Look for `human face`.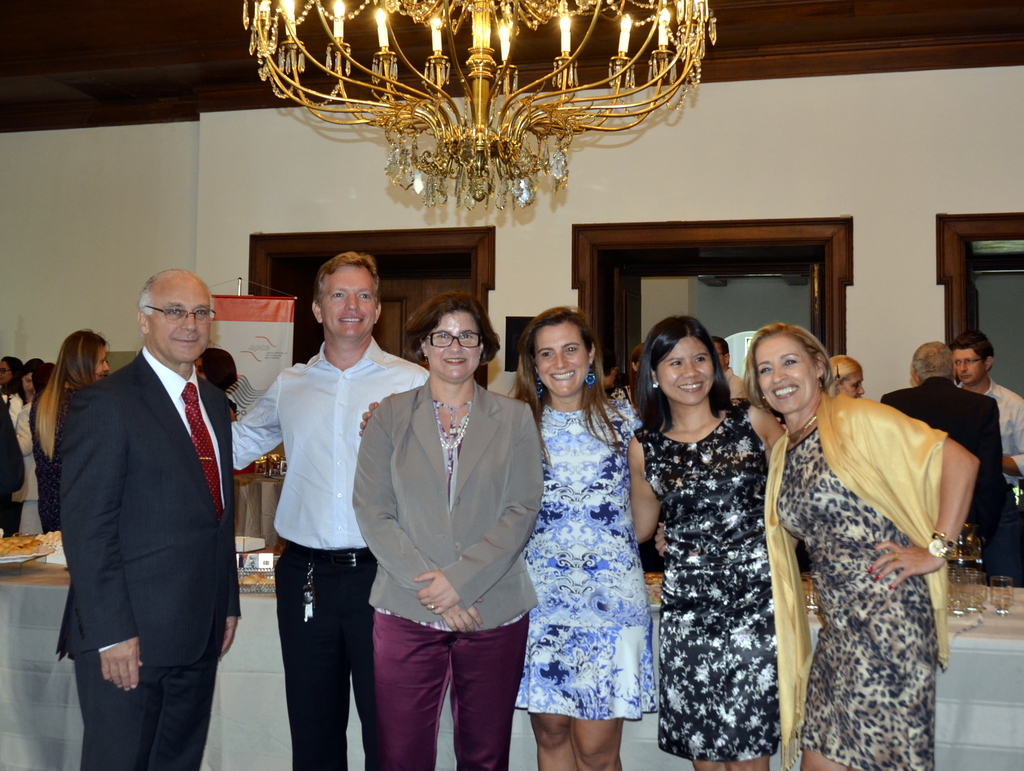
Found: {"x1": 191, "y1": 357, "x2": 207, "y2": 382}.
